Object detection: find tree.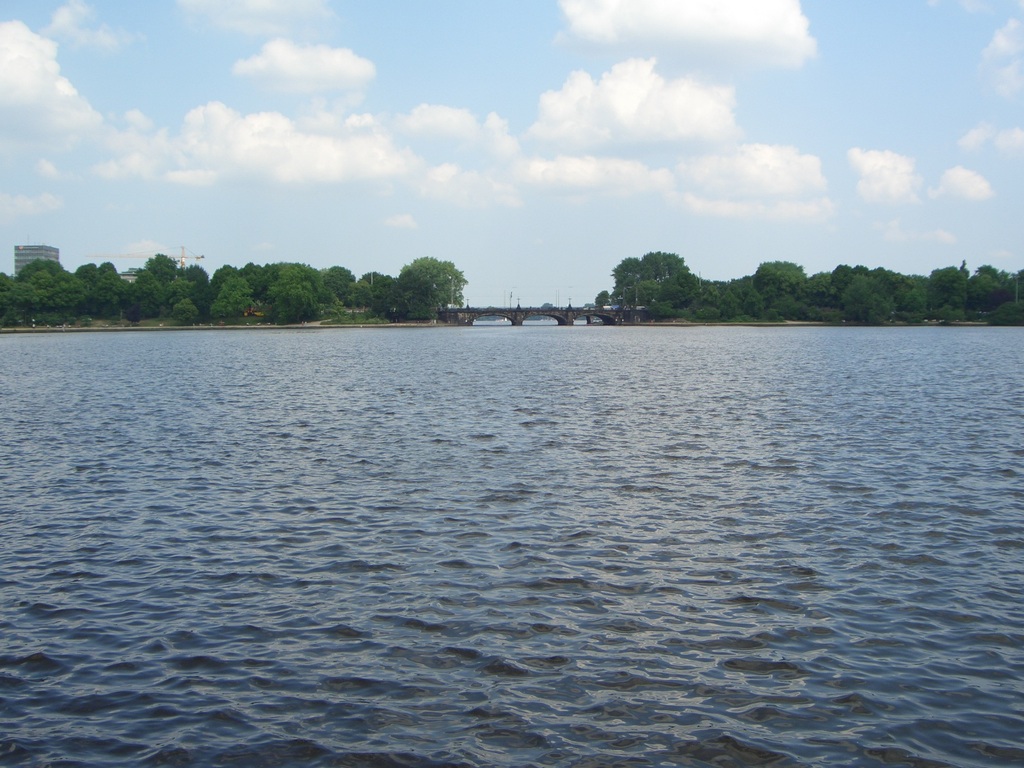
box=[827, 257, 860, 289].
